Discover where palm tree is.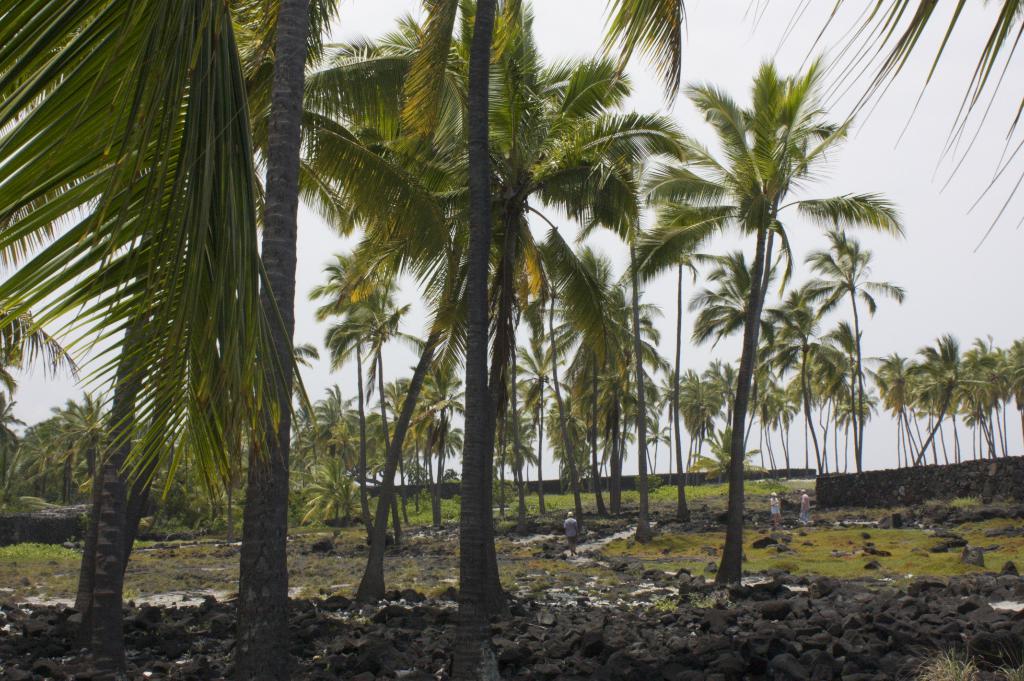
Discovered at region(374, 339, 482, 539).
